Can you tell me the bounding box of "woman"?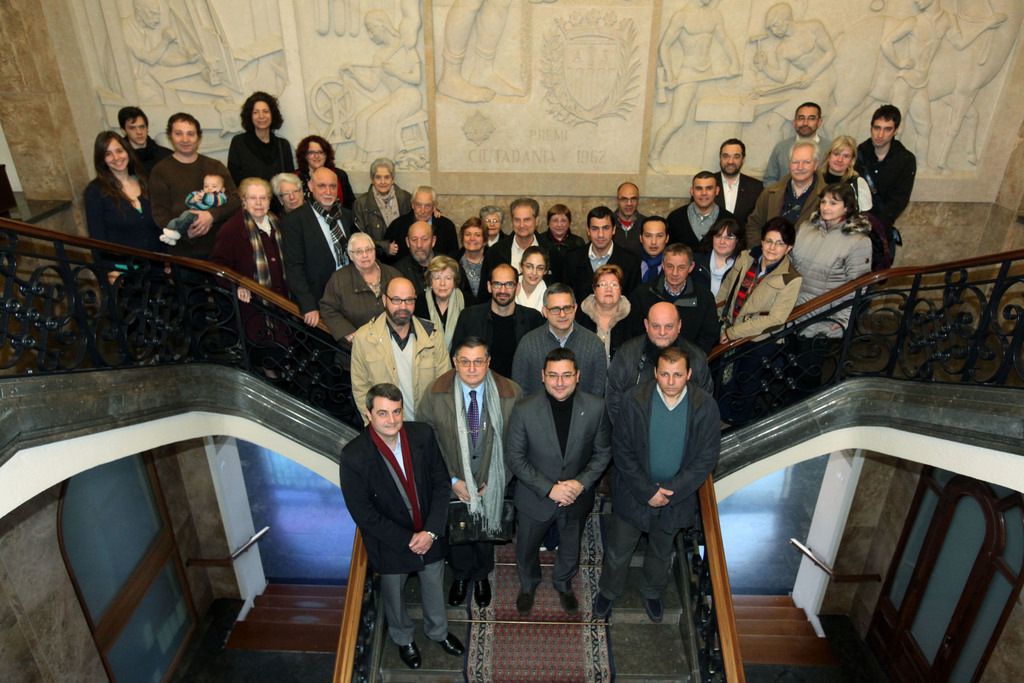
pyautogui.locateOnScreen(572, 261, 650, 383).
